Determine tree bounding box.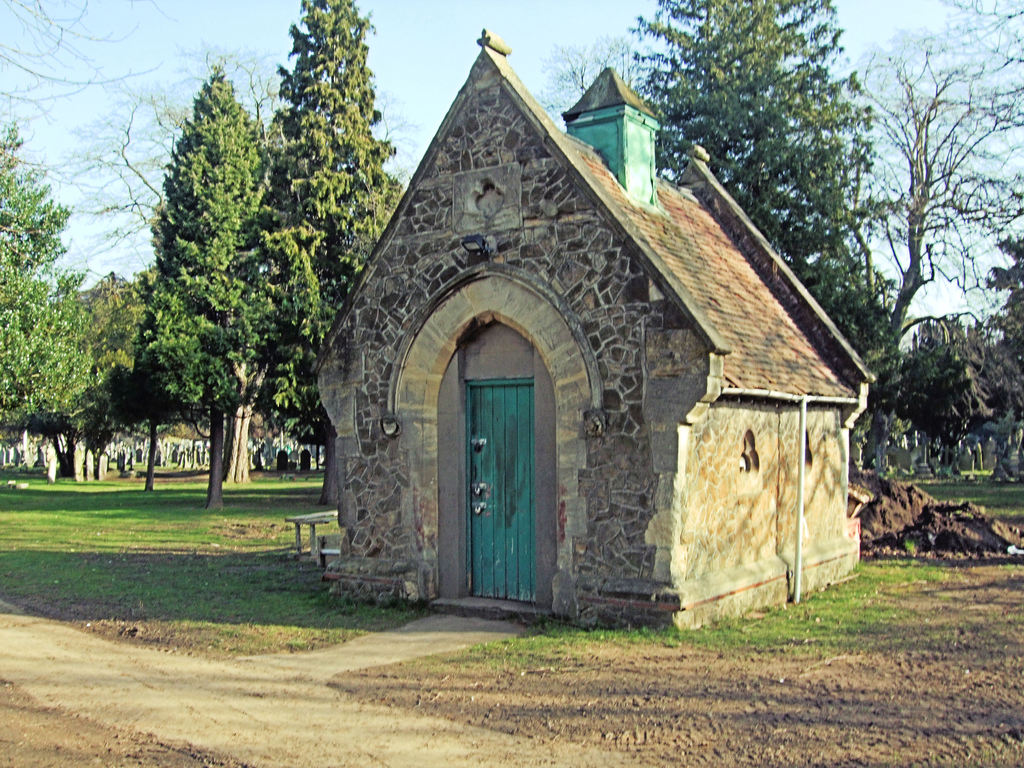
Determined: select_region(0, 127, 97, 446).
